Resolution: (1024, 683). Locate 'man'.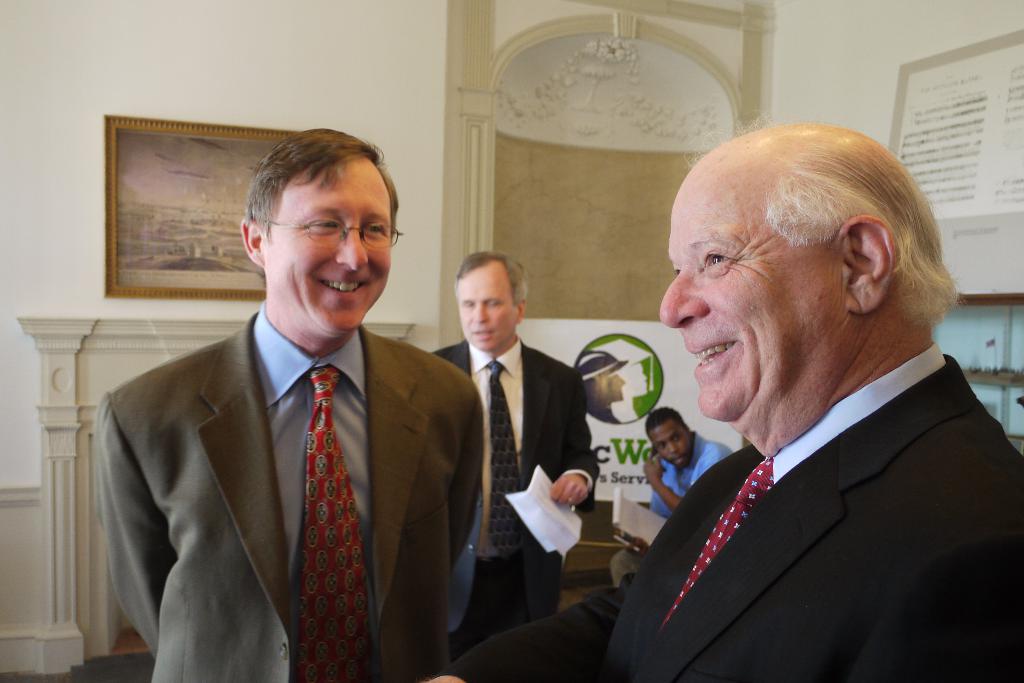
(left=426, top=121, right=1023, bottom=682).
